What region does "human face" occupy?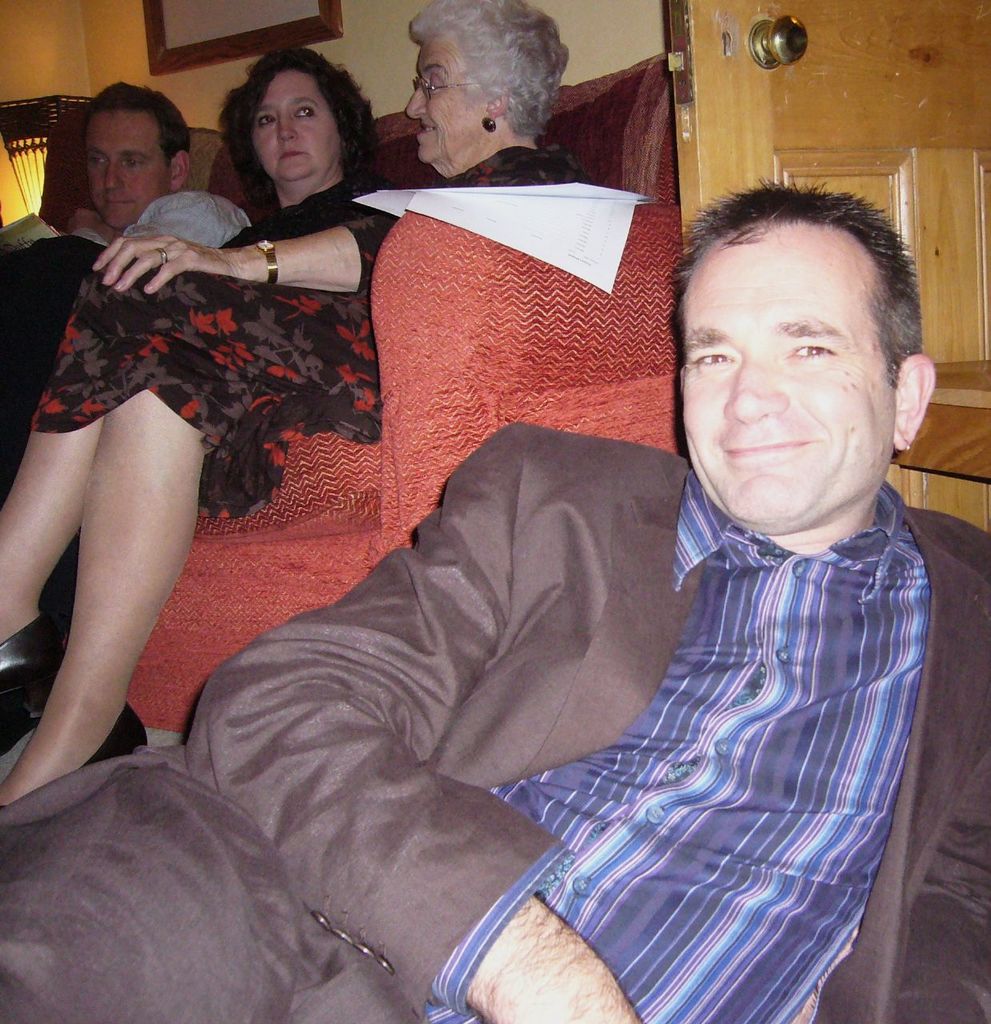
(left=94, top=112, right=169, bottom=232).
